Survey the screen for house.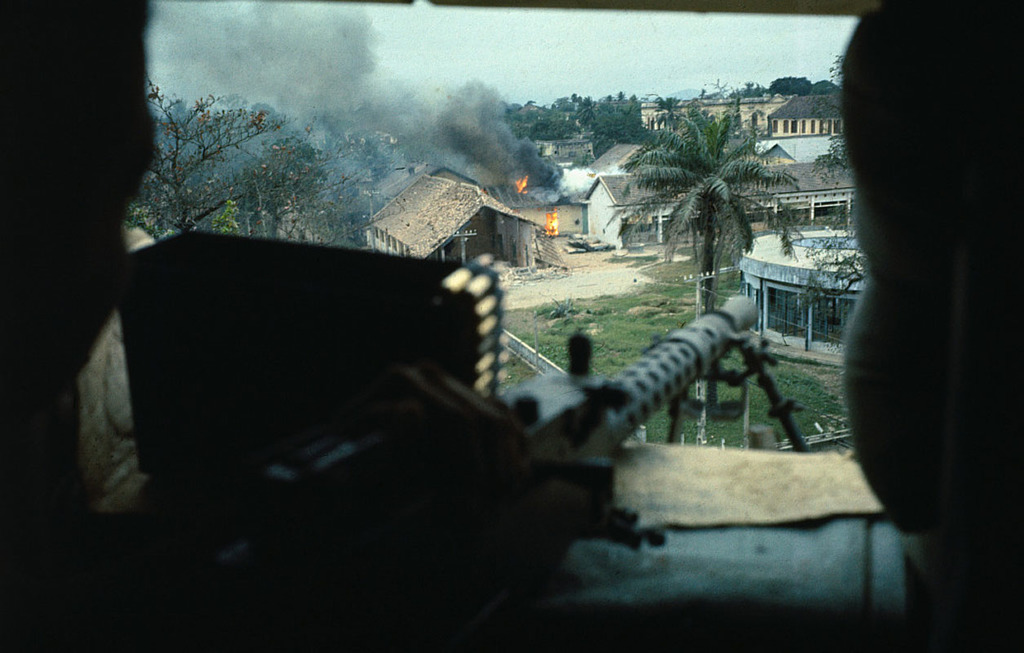
Survey found: pyautogui.locateOnScreen(364, 170, 539, 281).
